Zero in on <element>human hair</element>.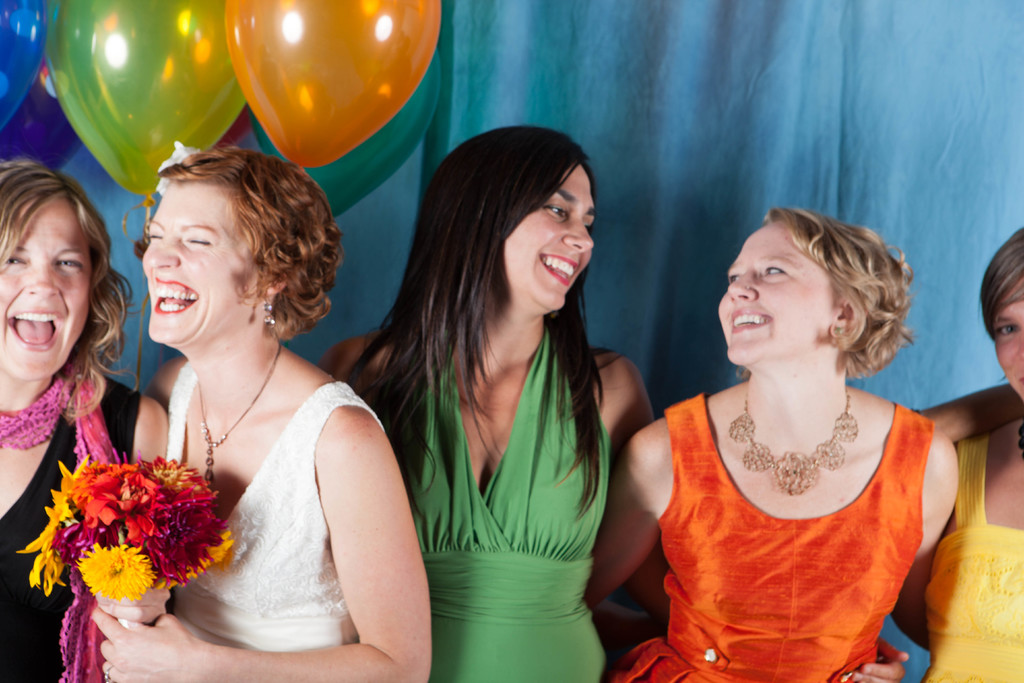
Zeroed in: rect(0, 158, 139, 420).
